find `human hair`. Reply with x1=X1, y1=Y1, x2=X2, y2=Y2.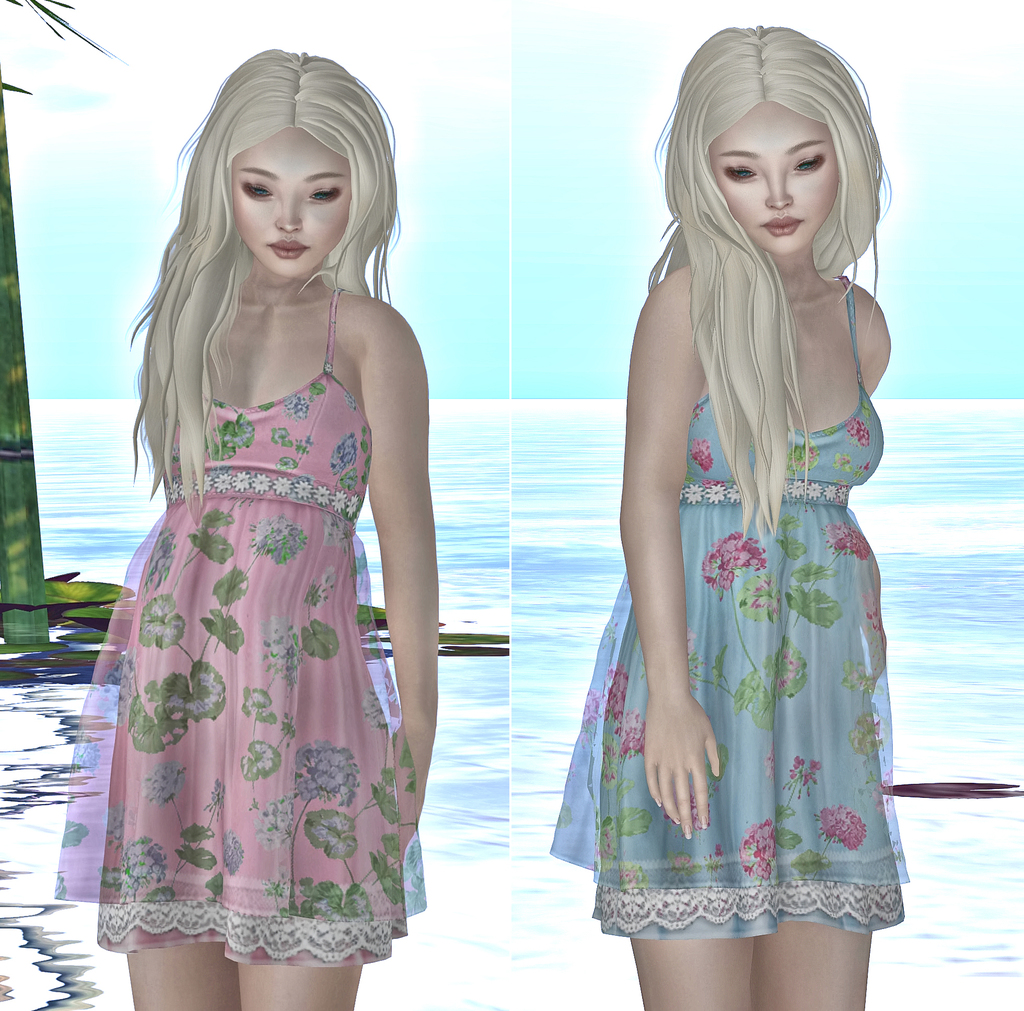
x1=648, y1=25, x2=895, y2=535.
